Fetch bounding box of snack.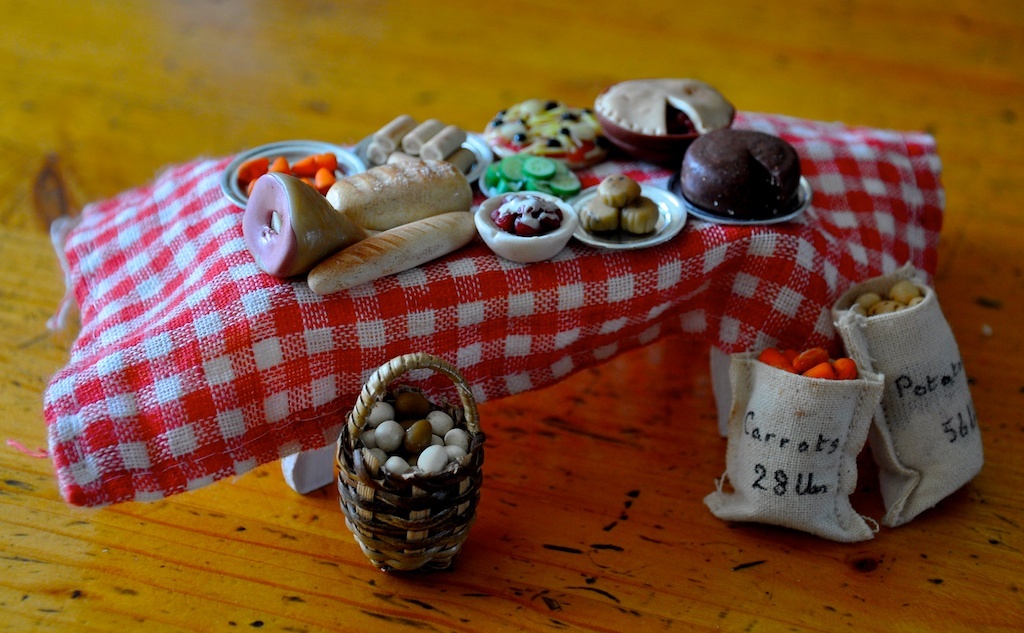
Bbox: region(680, 129, 804, 223).
